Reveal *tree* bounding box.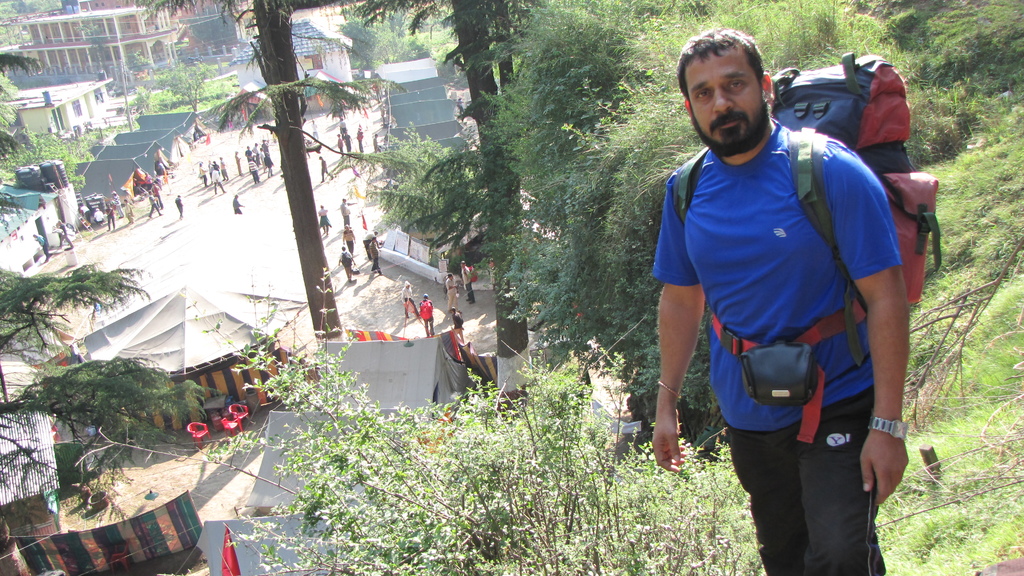
Revealed: region(163, 56, 200, 110).
